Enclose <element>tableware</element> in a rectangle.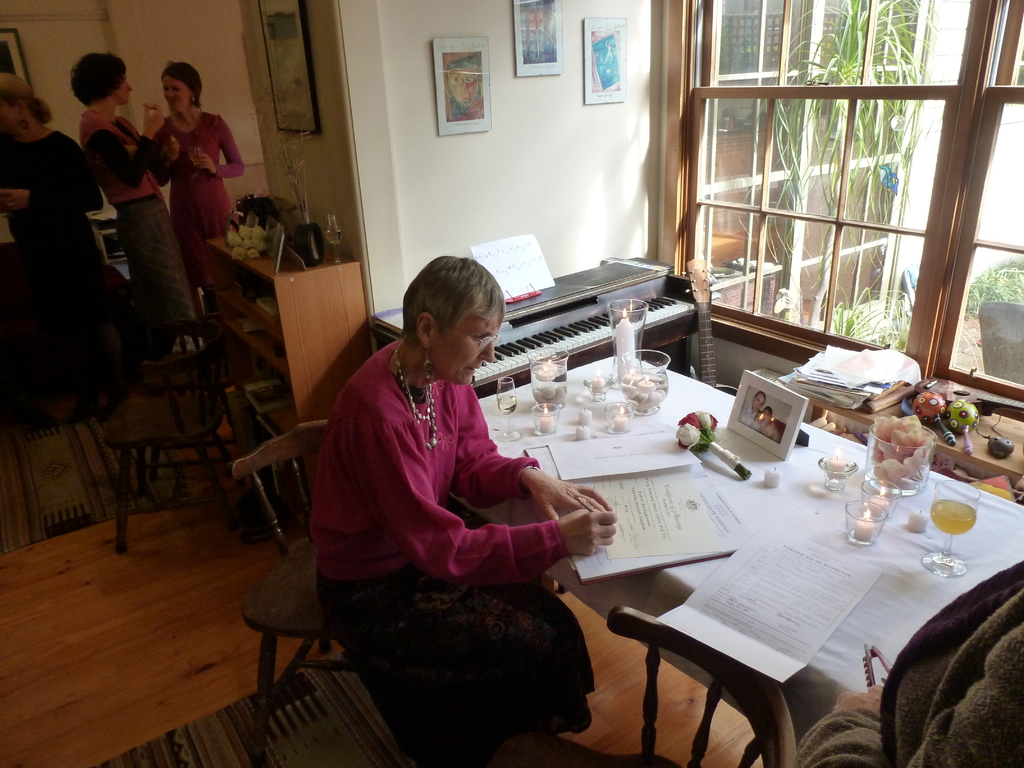
detection(922, 478, 977, 580).
